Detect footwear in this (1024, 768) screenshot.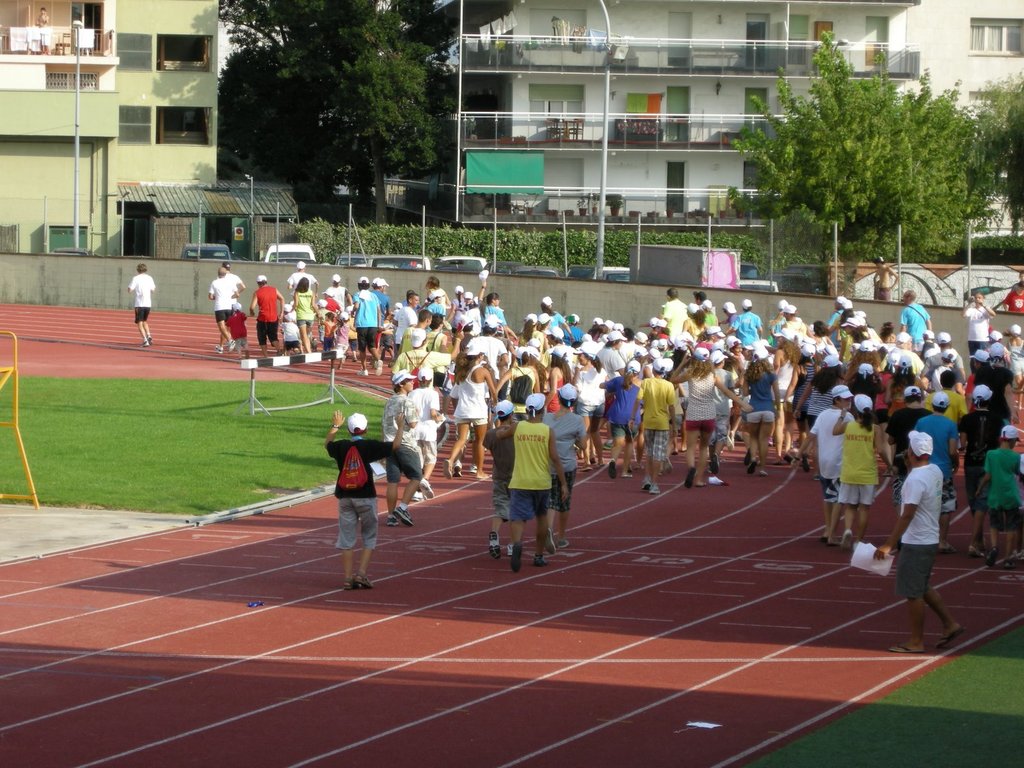
Detection: locate(342, 577, 353, 591).
